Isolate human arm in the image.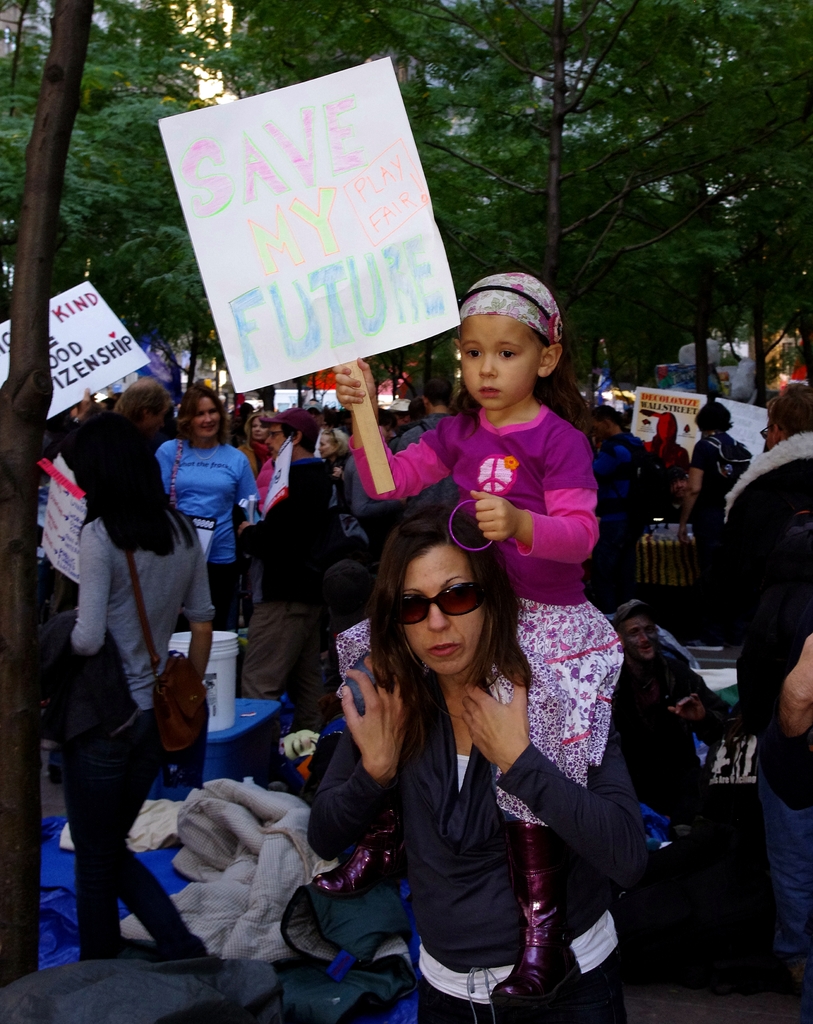
Isolated region: x1=347, y1=463, x2=412, y2=529.
